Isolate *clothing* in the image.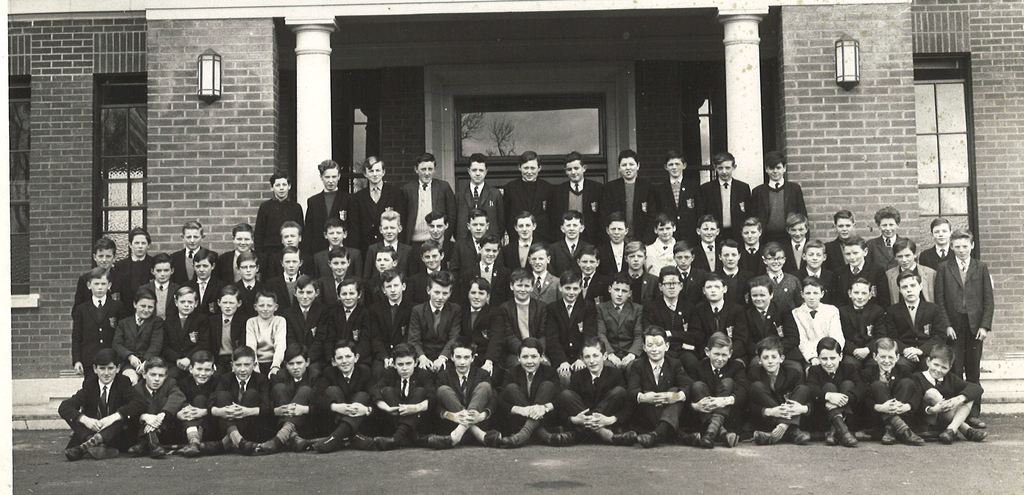
Isolated region: [648, 176, 703, 233].
